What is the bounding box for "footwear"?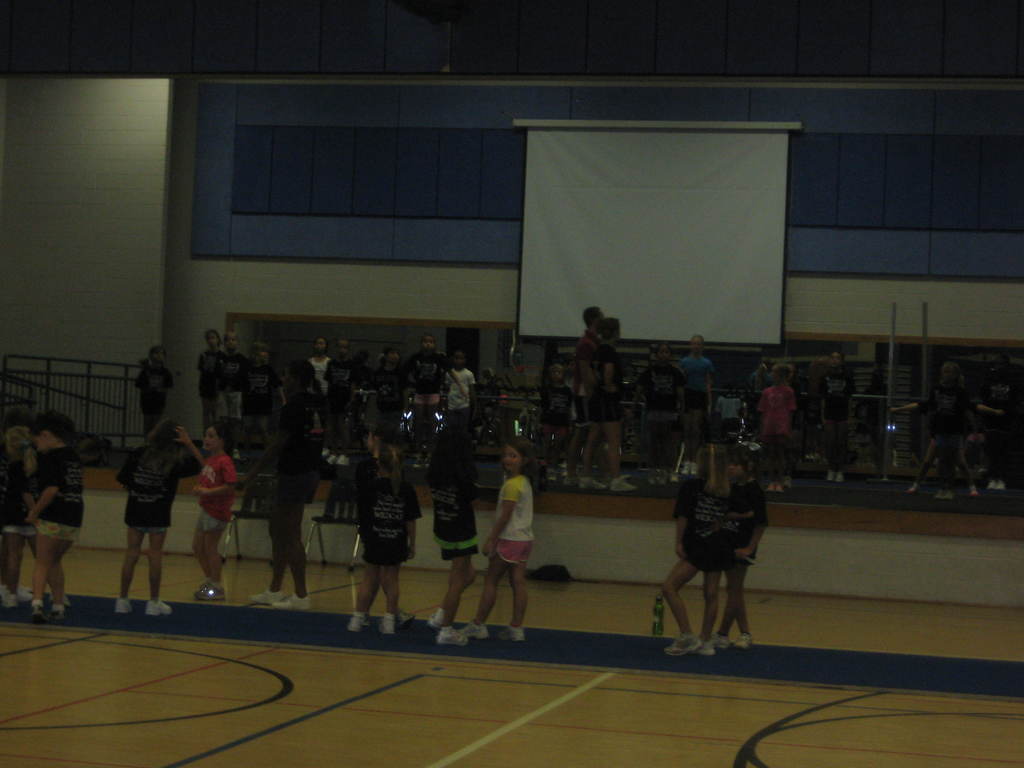
[left=683, top=460, right=692, bottom=474].
